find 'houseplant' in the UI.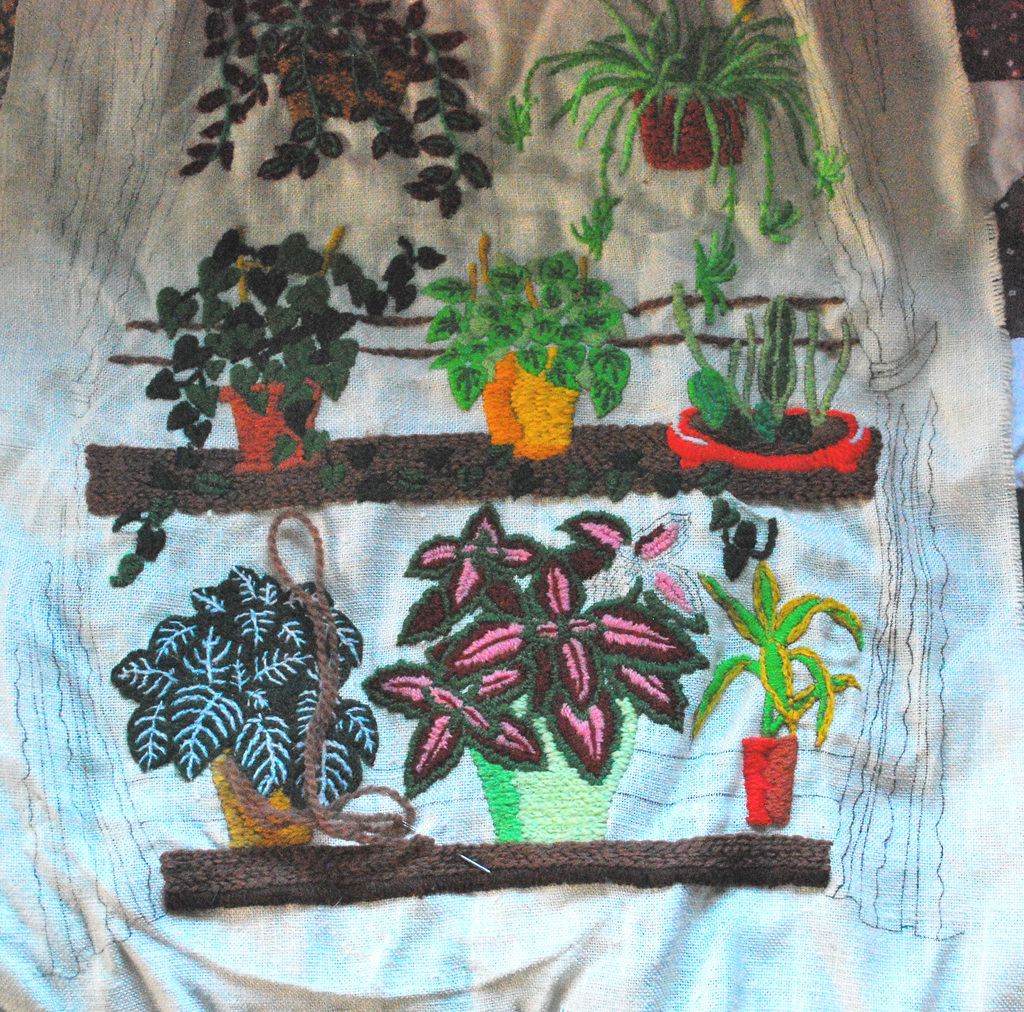
UI element at [x1=682, y1=555, x2=867, y2=831].
